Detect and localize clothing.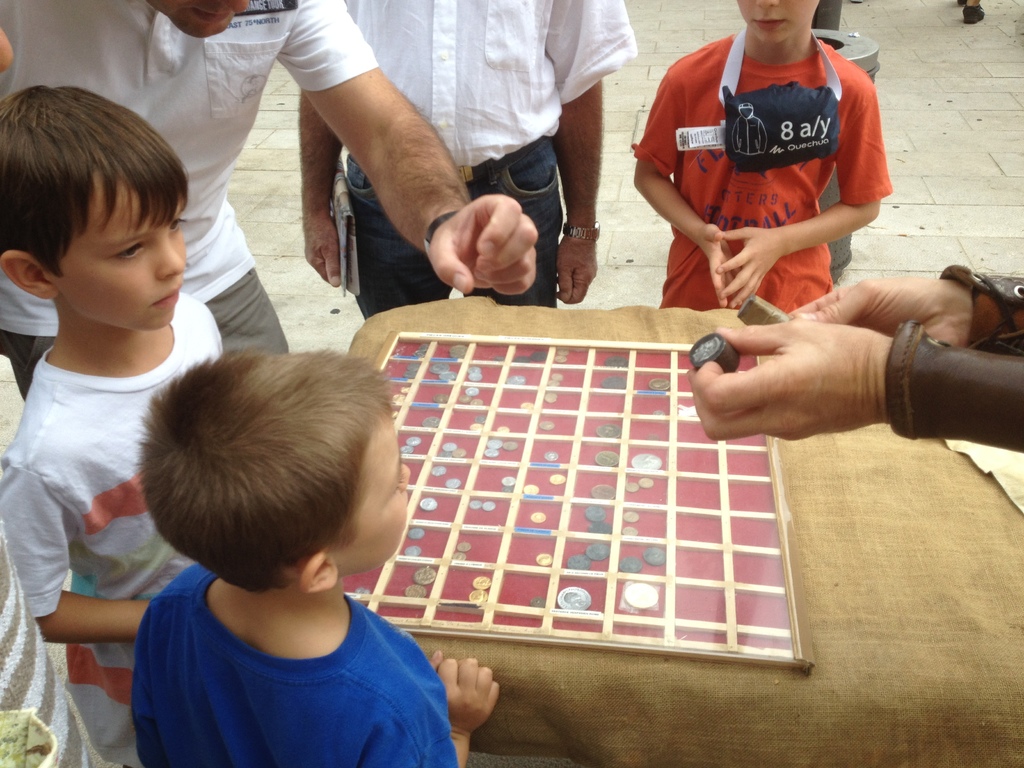
Localized at 0,0,380,415.
